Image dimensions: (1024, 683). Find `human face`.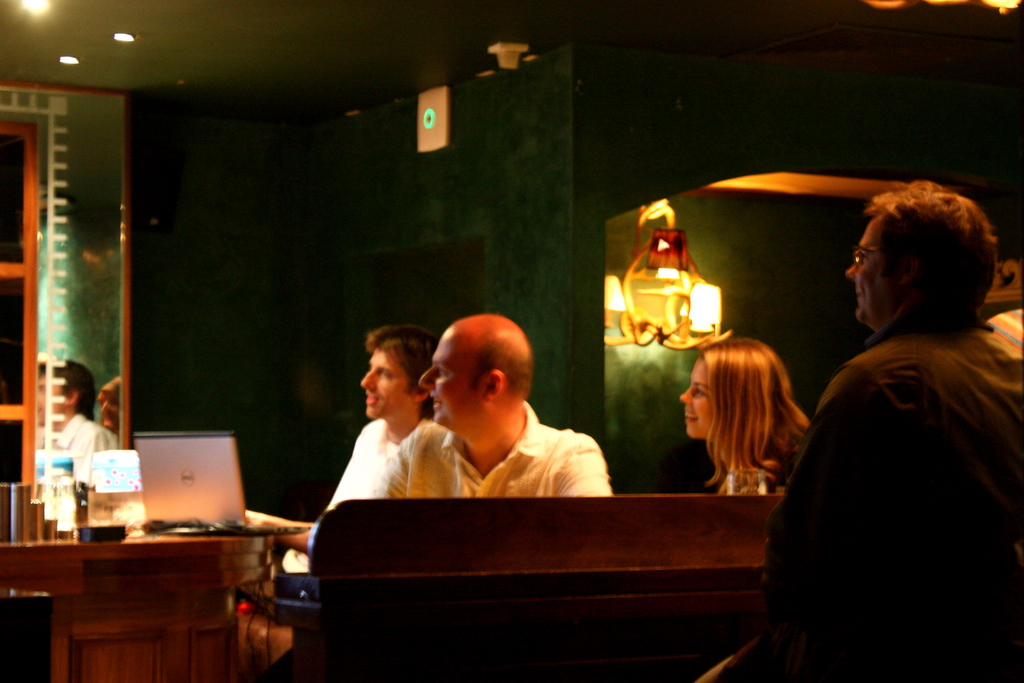
left=842, top=215, right=897, bottom=329.
